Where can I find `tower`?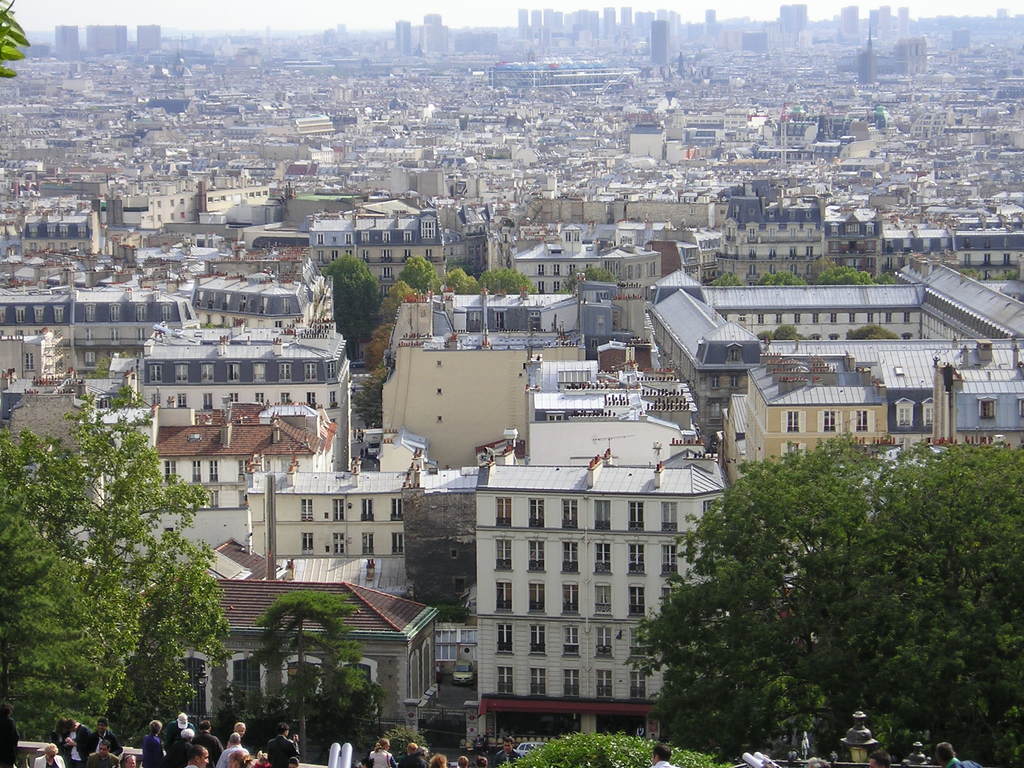
You can find it at <bbox>518, 12, 526, 39</bbox>.
